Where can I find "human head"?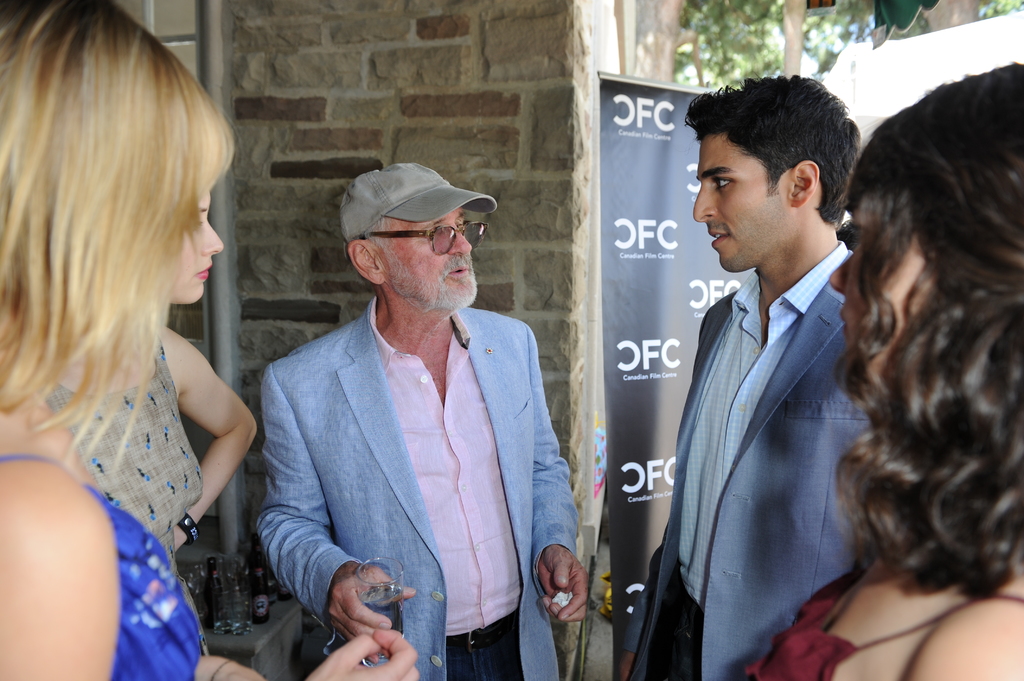
You can find it at region(346, 162, 480, 317).
